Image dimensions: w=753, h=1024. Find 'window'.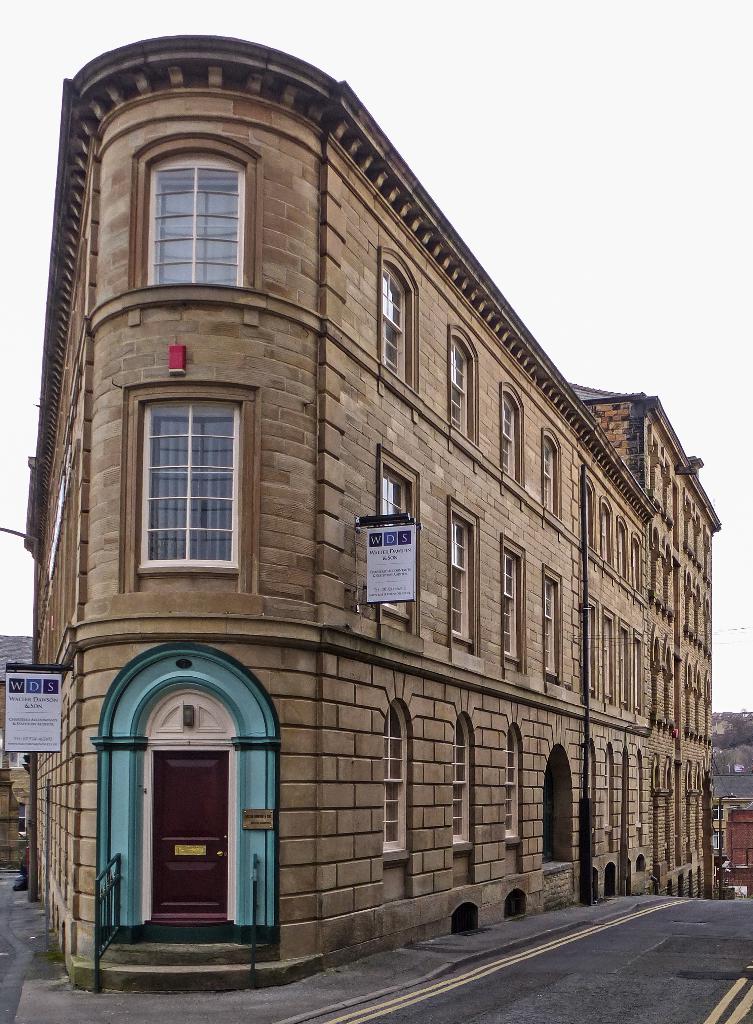
x1=145, y1=158, x2=243, y2=287.
